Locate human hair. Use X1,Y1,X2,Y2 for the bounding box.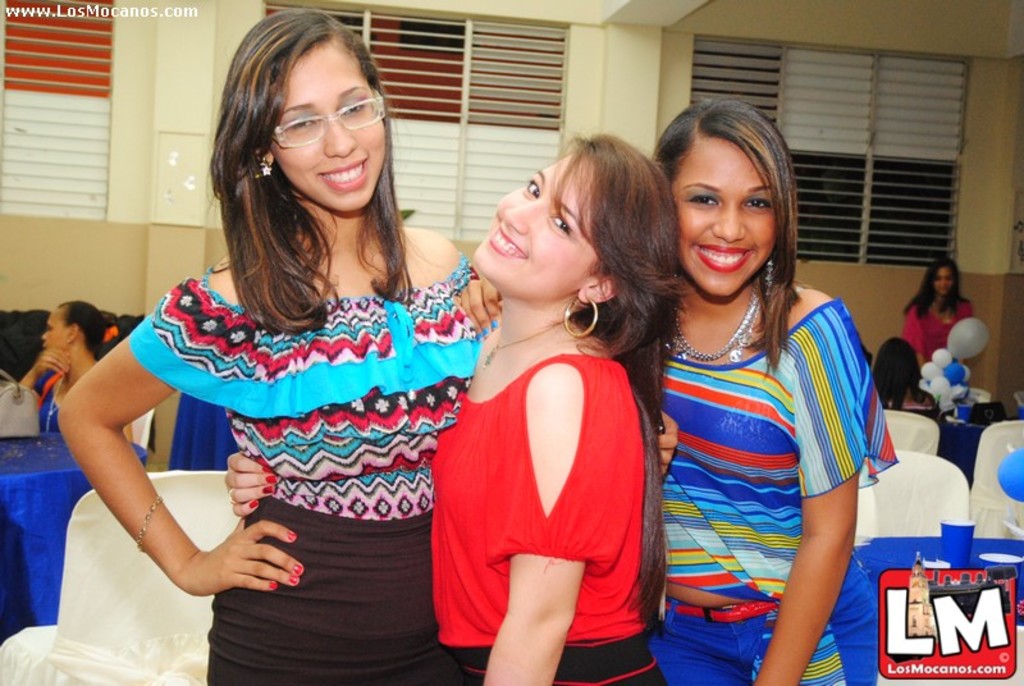
561,128,681,639.
